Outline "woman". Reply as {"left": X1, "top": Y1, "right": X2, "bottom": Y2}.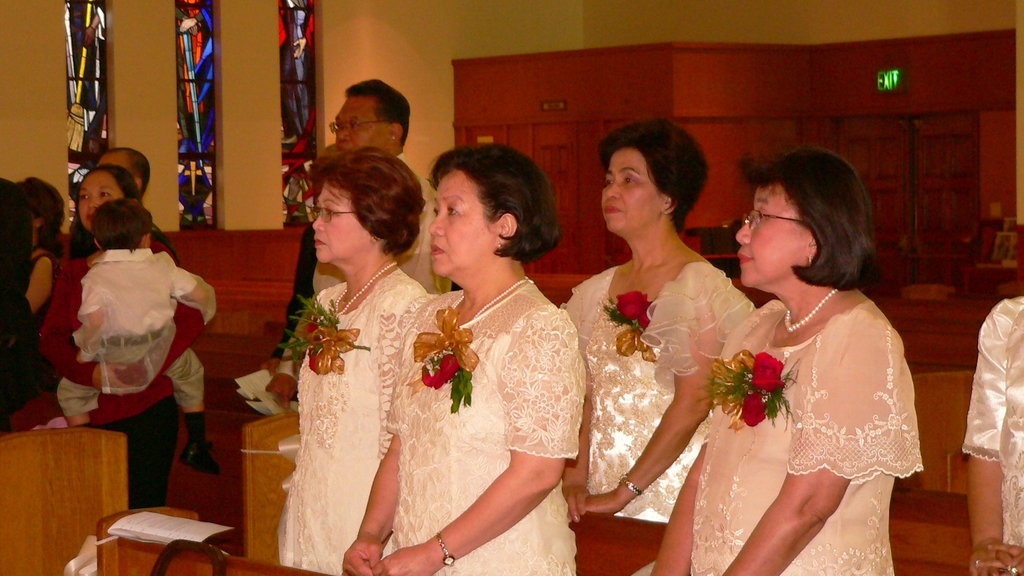
{"left": 552, "top": 111, "right": 758, "bottom": 529}.
